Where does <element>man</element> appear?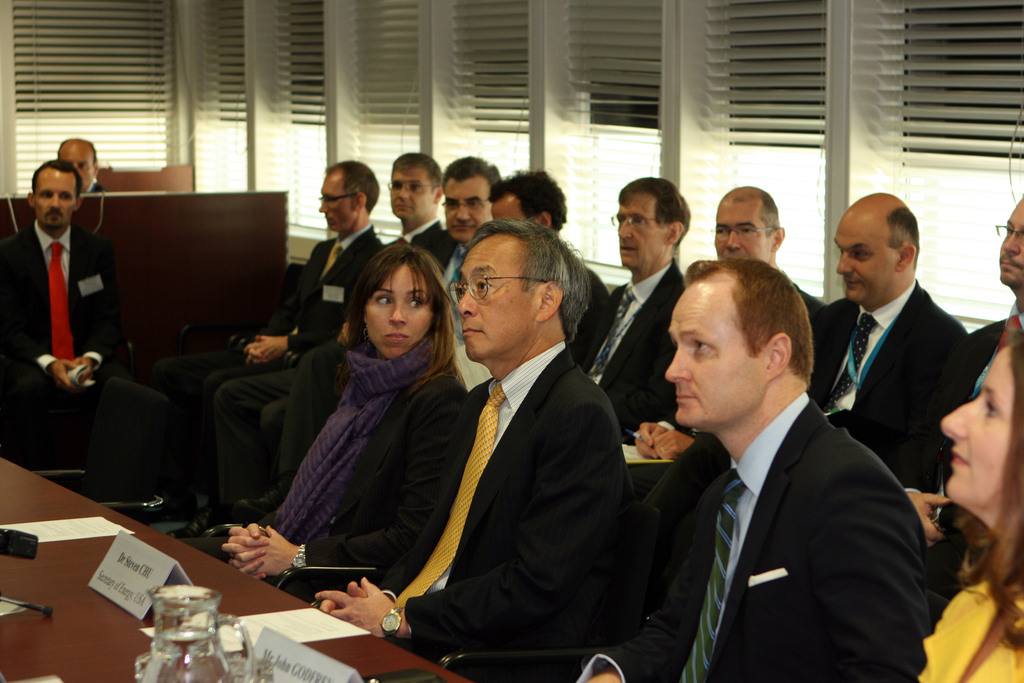
Appears at (left=211, top=158, right=467, bottom=534).
